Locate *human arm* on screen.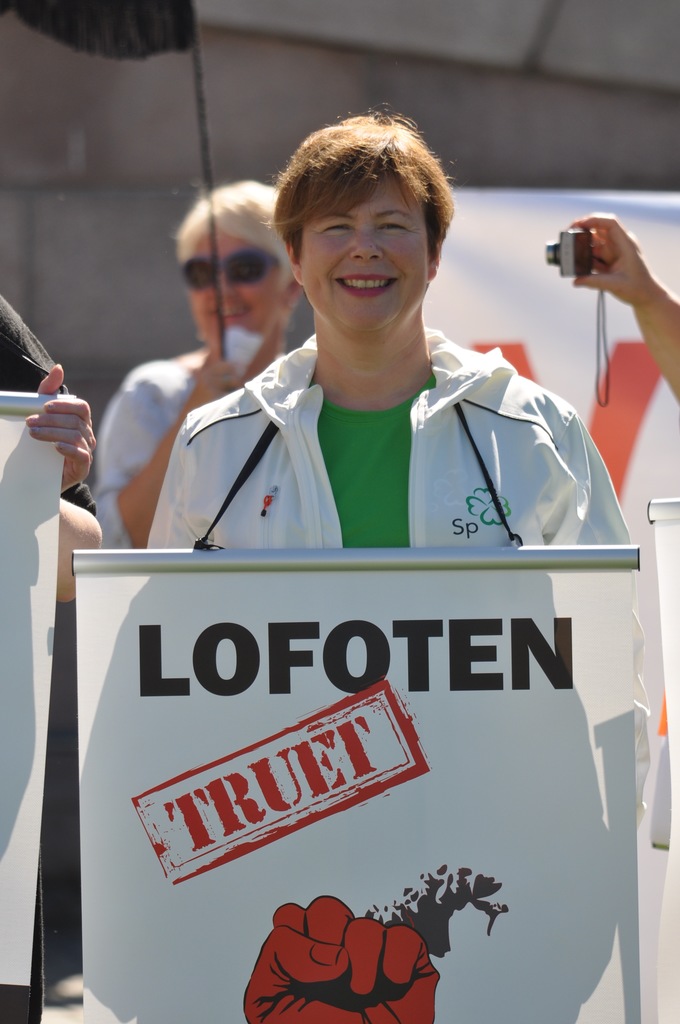
On screen at (243, 895, 442, 1023).
